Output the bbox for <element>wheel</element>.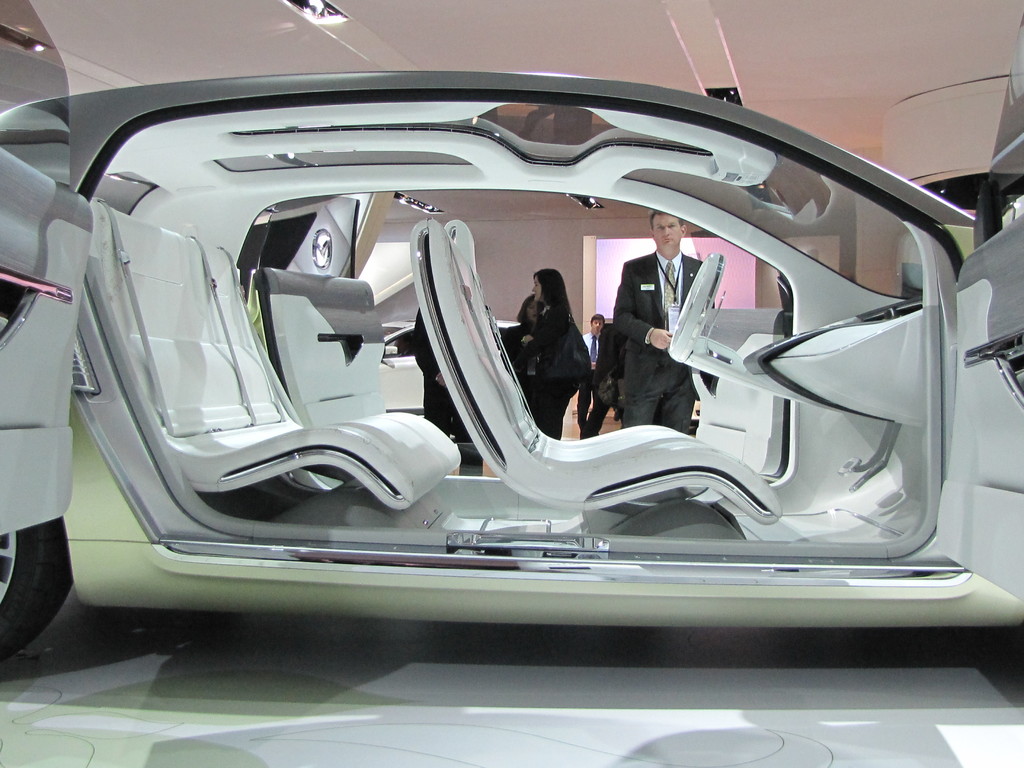
<bbox>670, 252, 724, 360</bbox>.
